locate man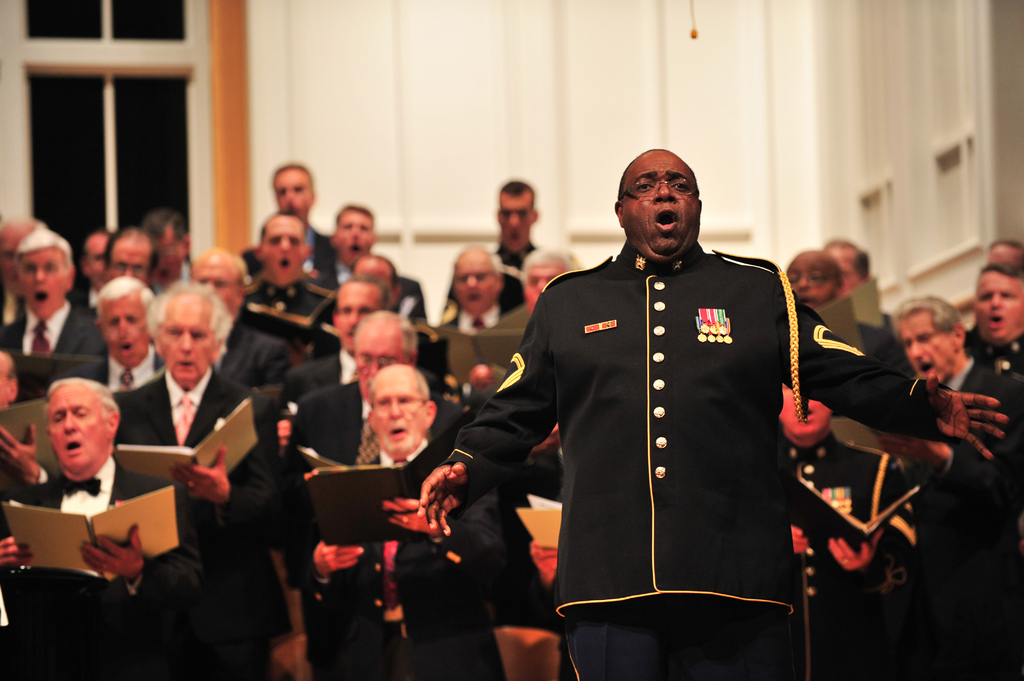
bbox(520, 244, 595, 324)
